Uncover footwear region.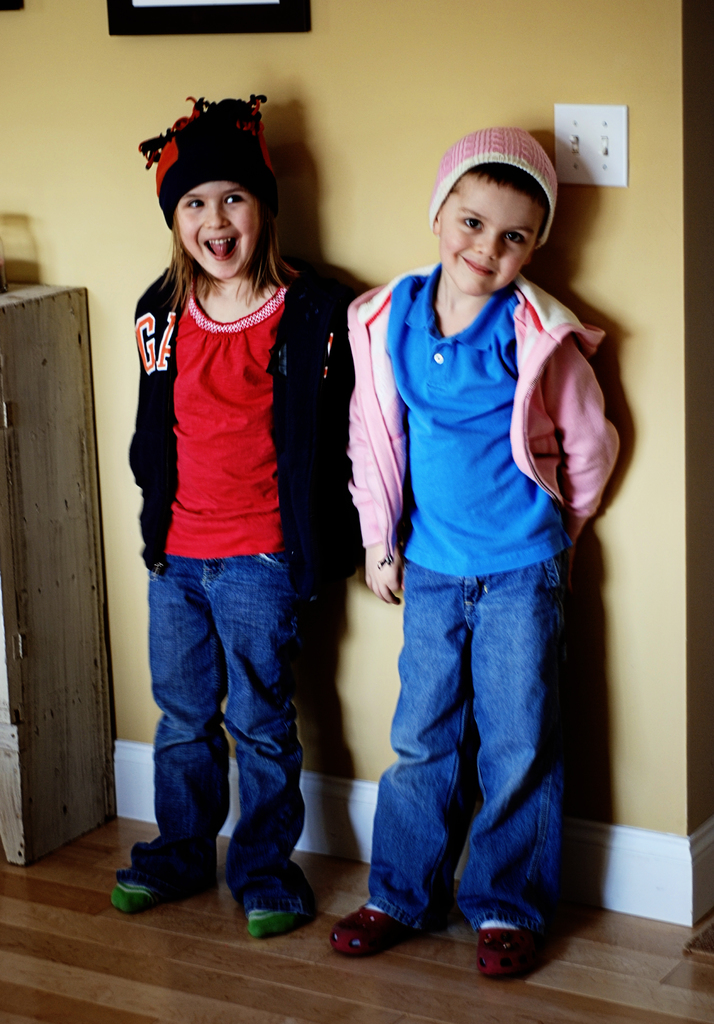
Uncovered: rect(476, 929, 537, 982).
